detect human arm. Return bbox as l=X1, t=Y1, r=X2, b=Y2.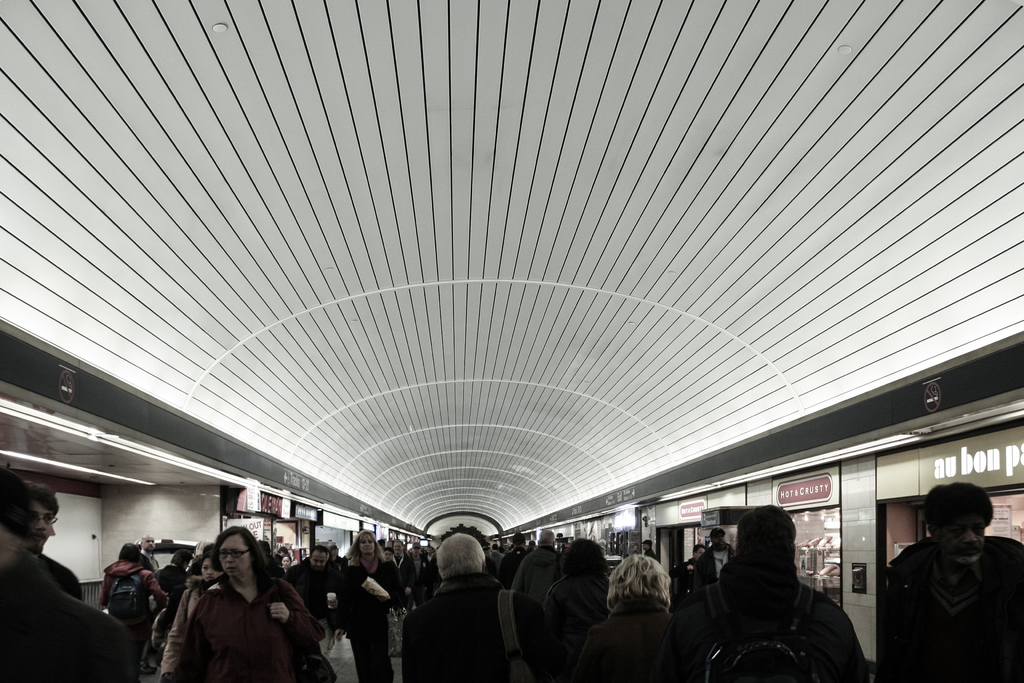
l=145, t=570, r=170, b=604.
